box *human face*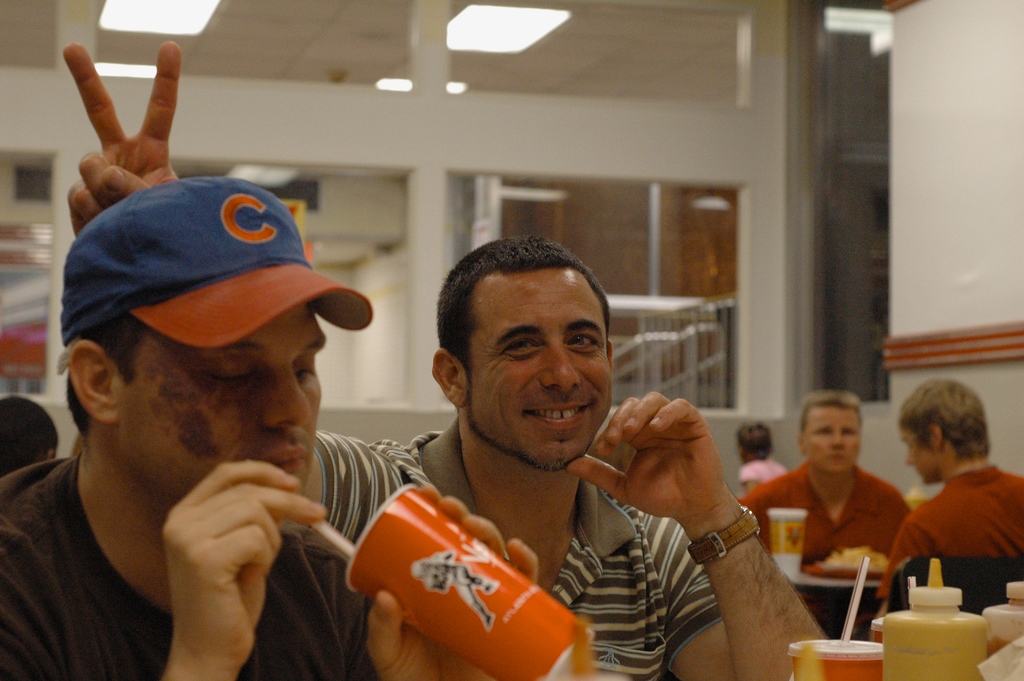
<bbox>900, 420, 934, 482</bbox>
